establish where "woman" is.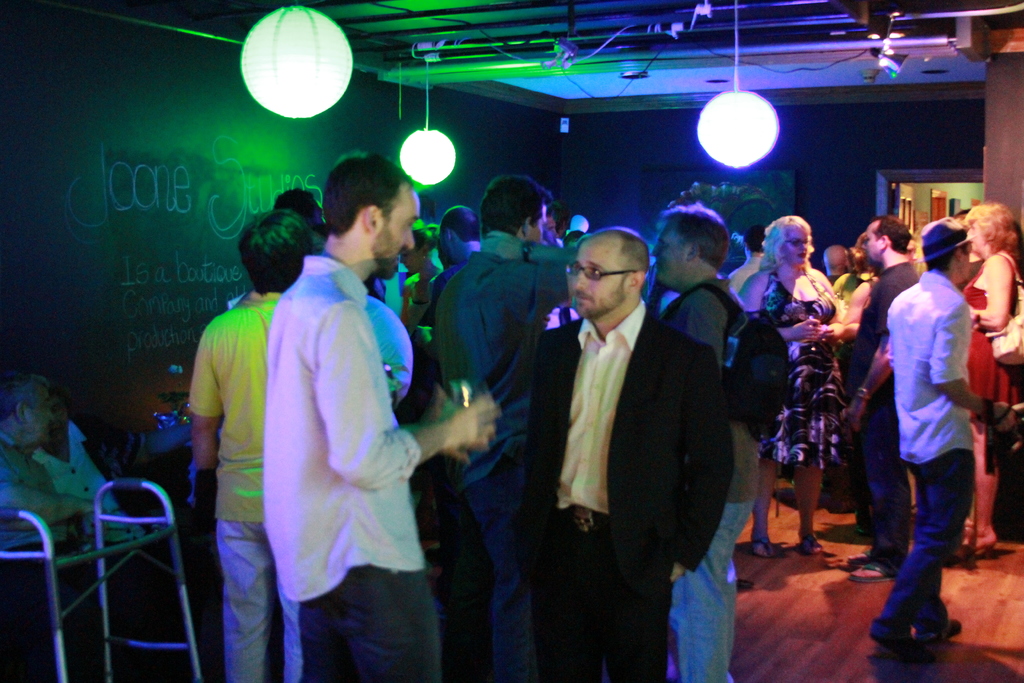
Established at {"x1": 961, "y1": 202, "x2": 1023, "y2": 555}.
